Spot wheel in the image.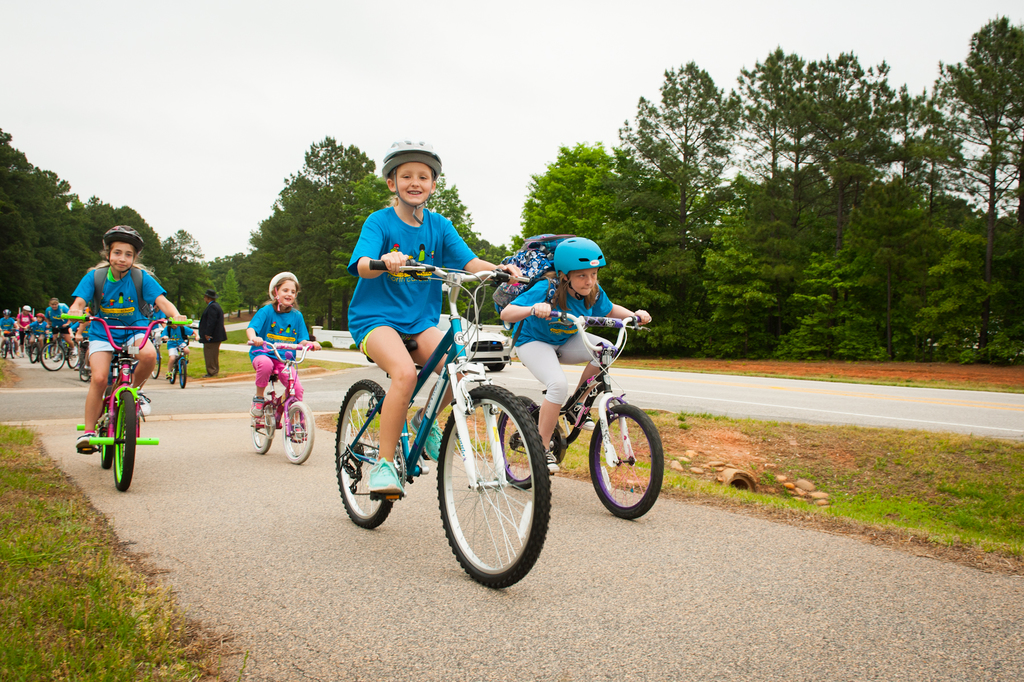
wheel found at [253, 410, 279, 458].
